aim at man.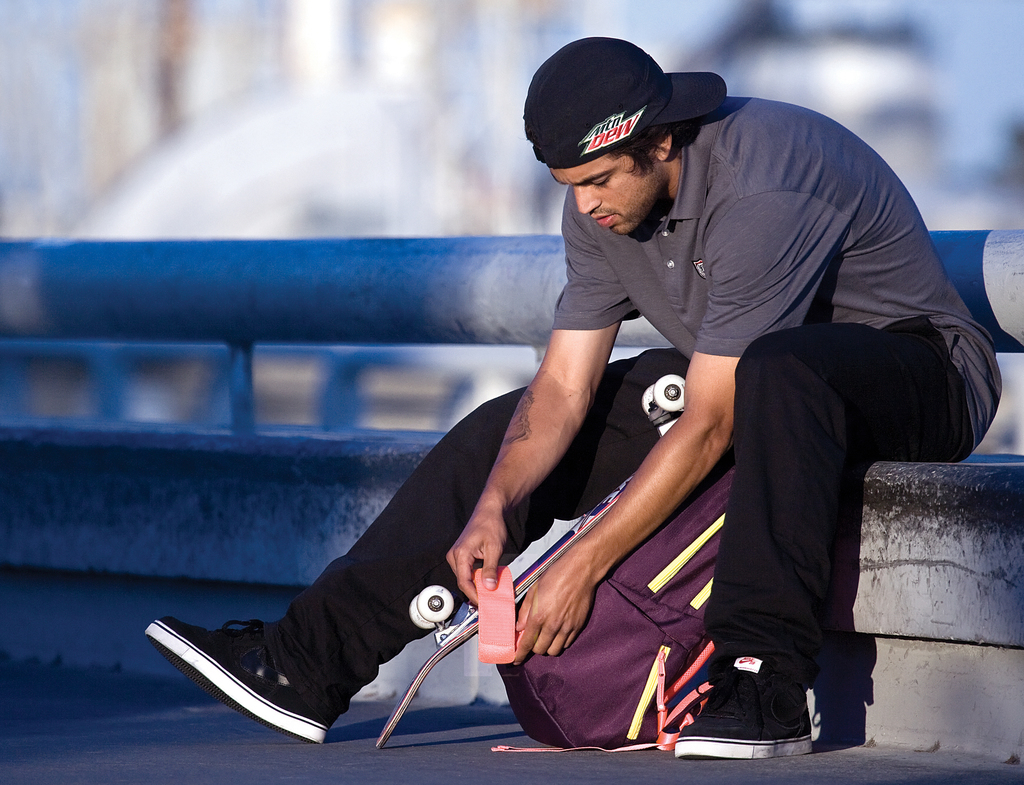
Aimed at {"x1": 294, "y1": 0, "x2": 959, "y2": 761}.
